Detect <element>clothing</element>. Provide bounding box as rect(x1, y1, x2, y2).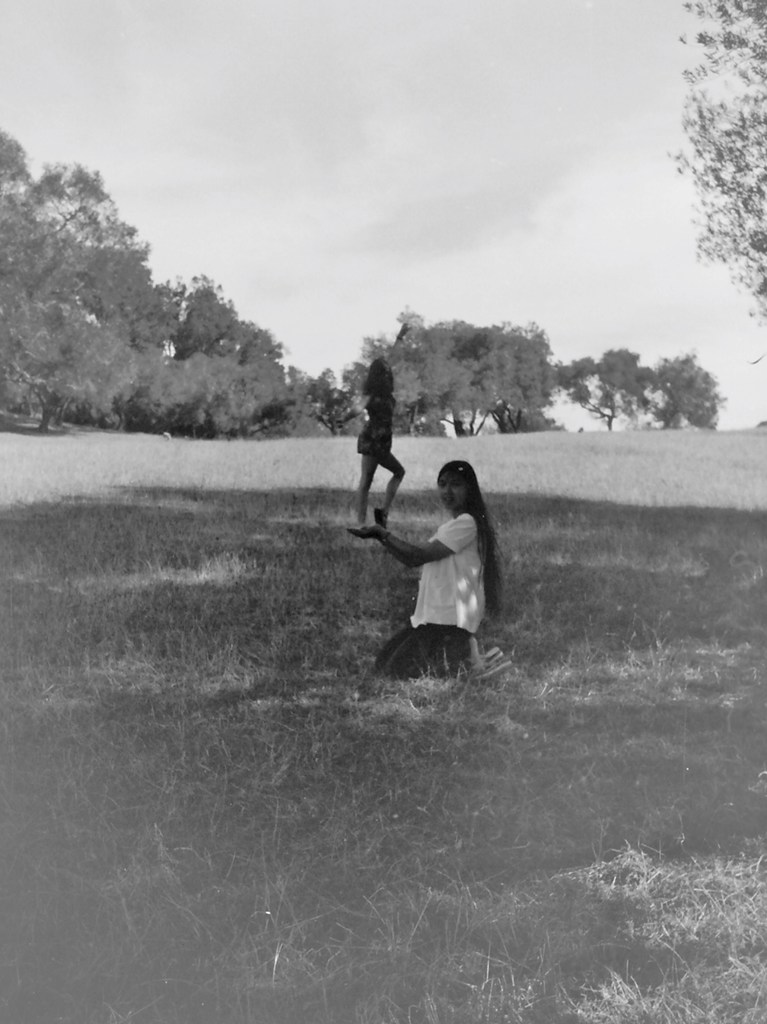
rect(377, 513, 485, 675).
